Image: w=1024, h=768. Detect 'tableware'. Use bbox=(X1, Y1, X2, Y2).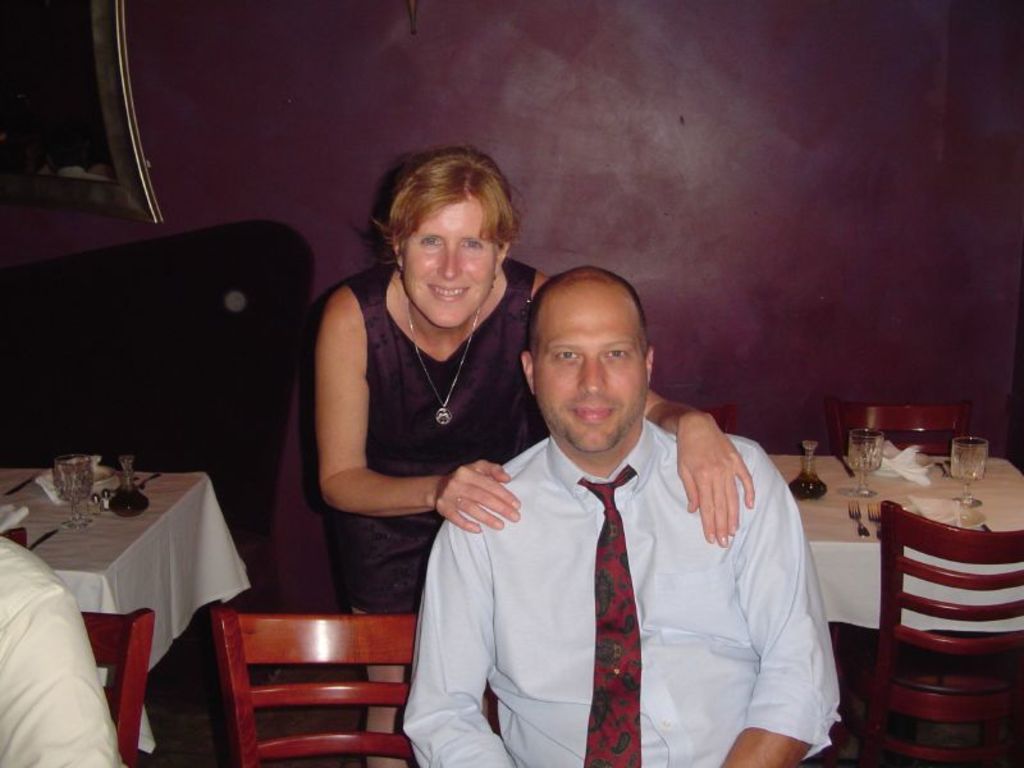
bbox=(844, 425, 881, 499).
